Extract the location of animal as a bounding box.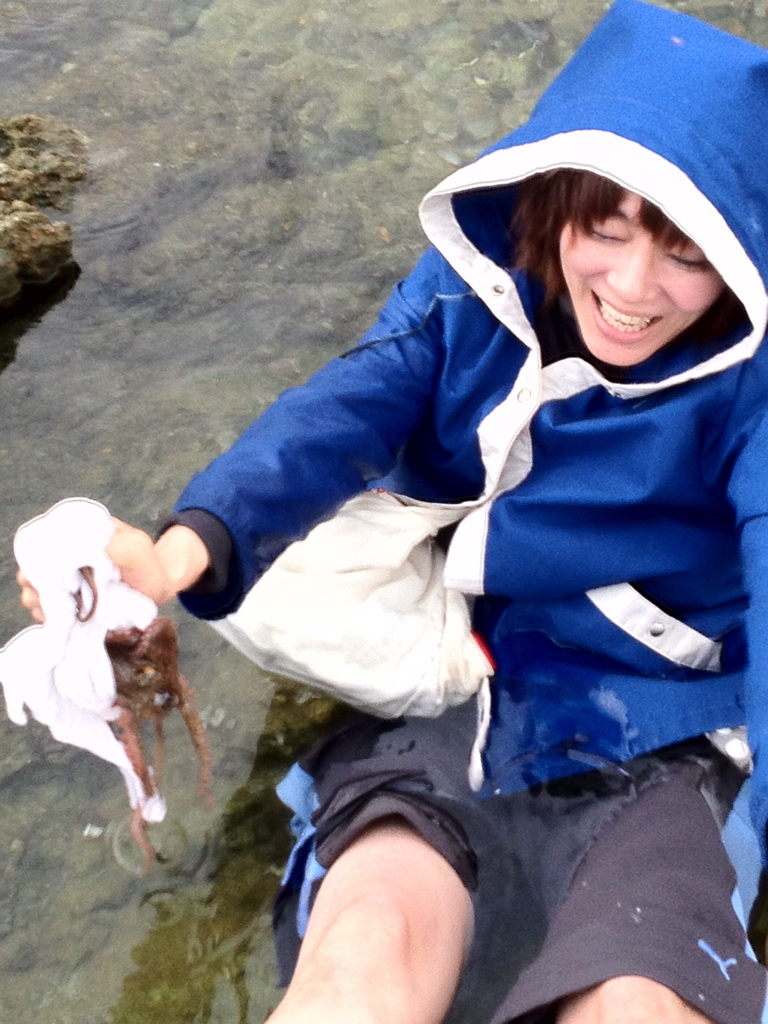
box(0, 495, 213, 872).
